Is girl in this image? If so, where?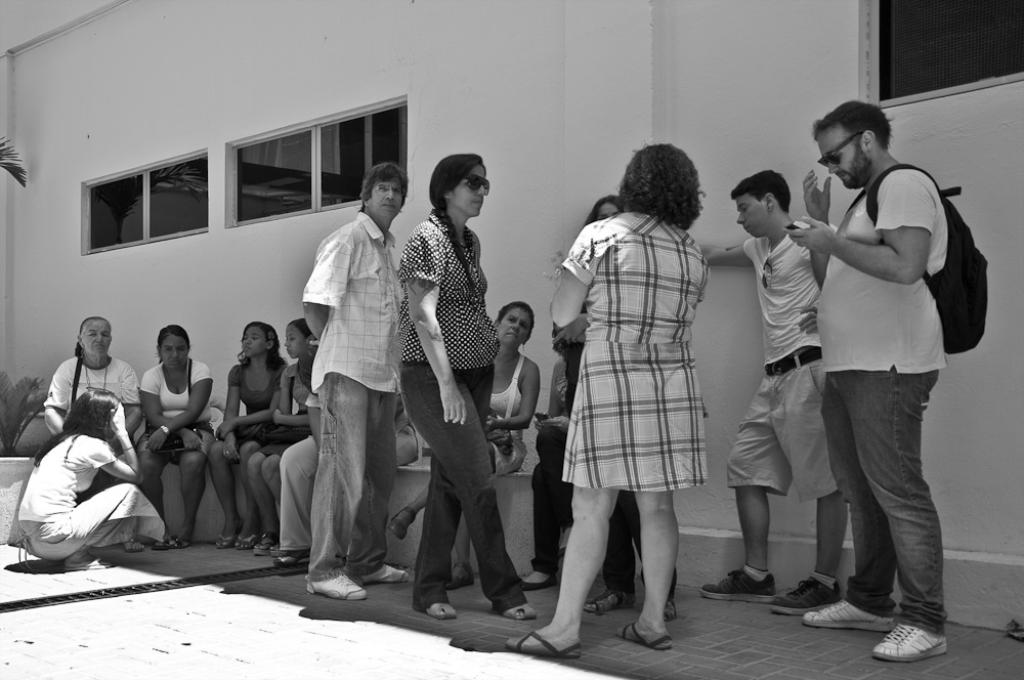
Yes, at 8:389:166:568.
